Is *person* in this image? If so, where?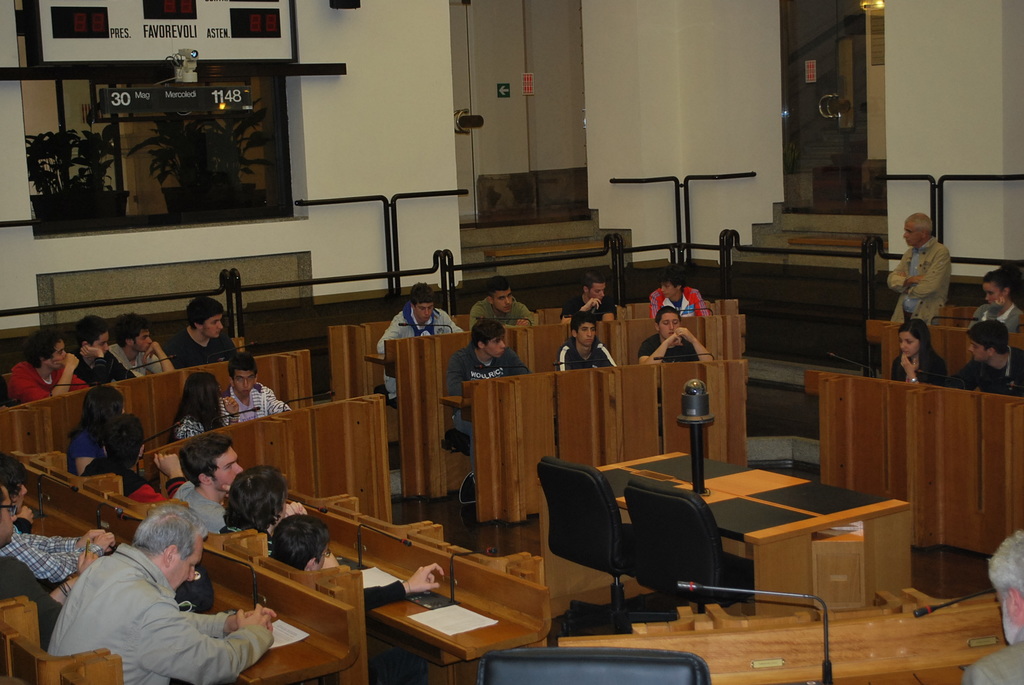
Yes, at {"x1": 5, "y1": 331, "x2": 81, "y2": 405}.
